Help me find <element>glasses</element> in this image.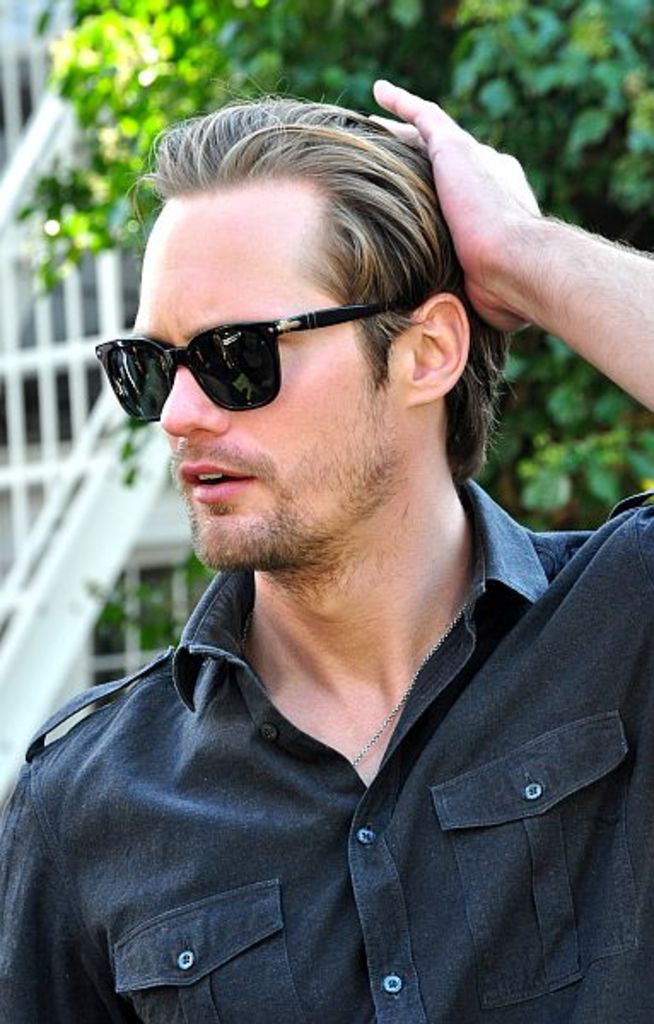
Found it: left=108, top=270, right=473, bottom=435.
